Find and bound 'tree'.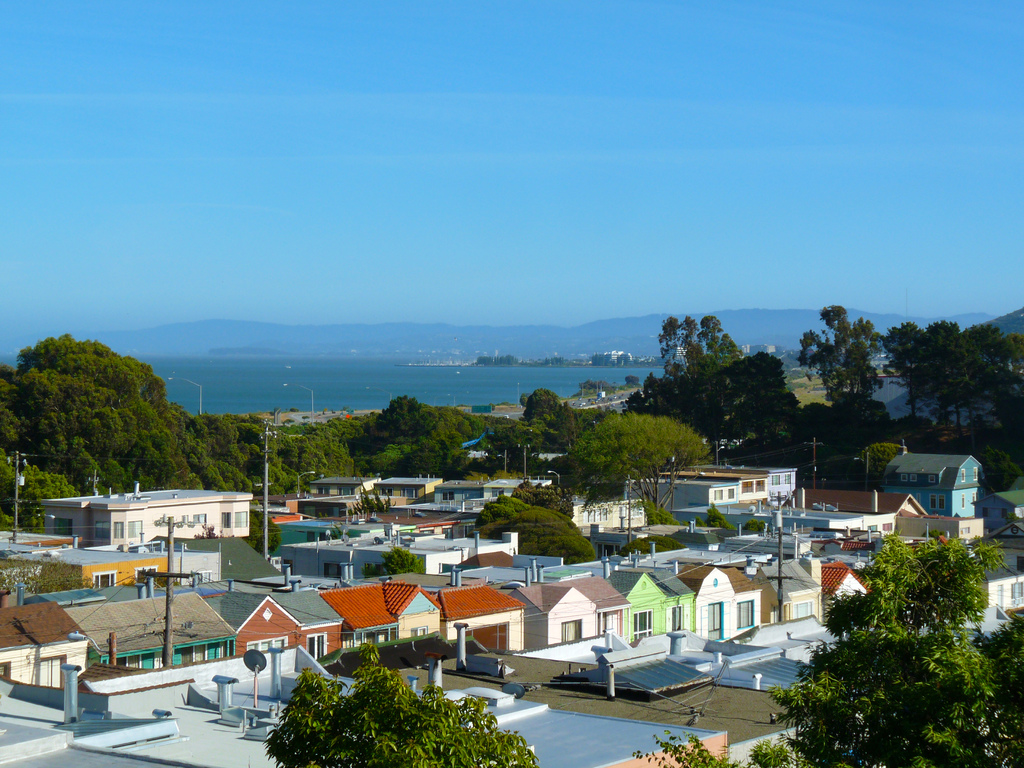
Bound: detection(284, 436, 337, 480).
